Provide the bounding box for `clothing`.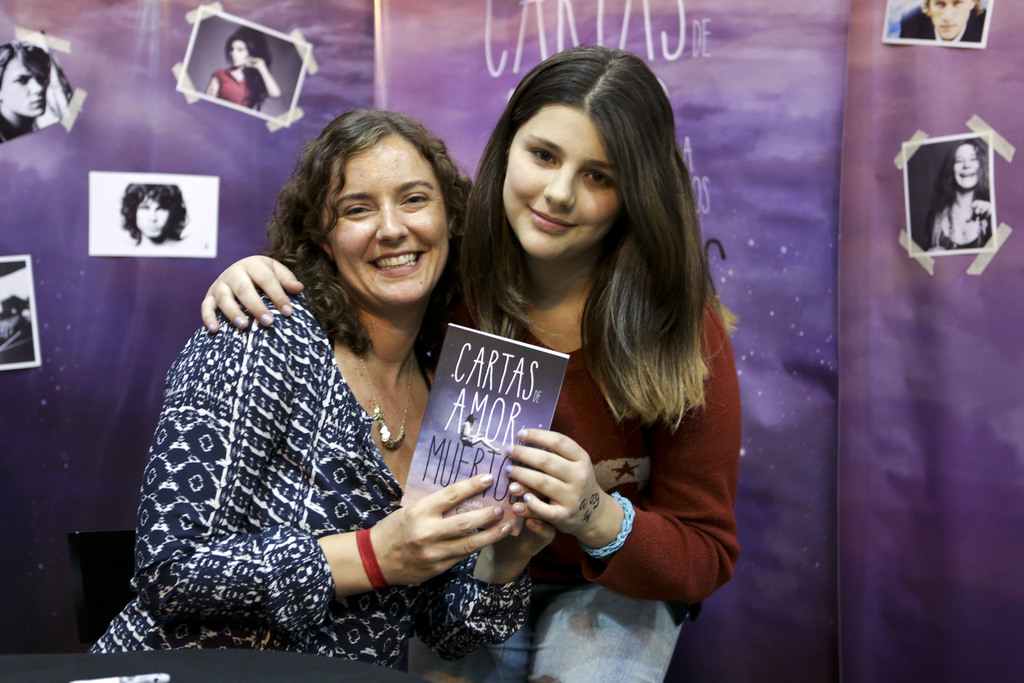
locate(118, 216, 511, 643).
